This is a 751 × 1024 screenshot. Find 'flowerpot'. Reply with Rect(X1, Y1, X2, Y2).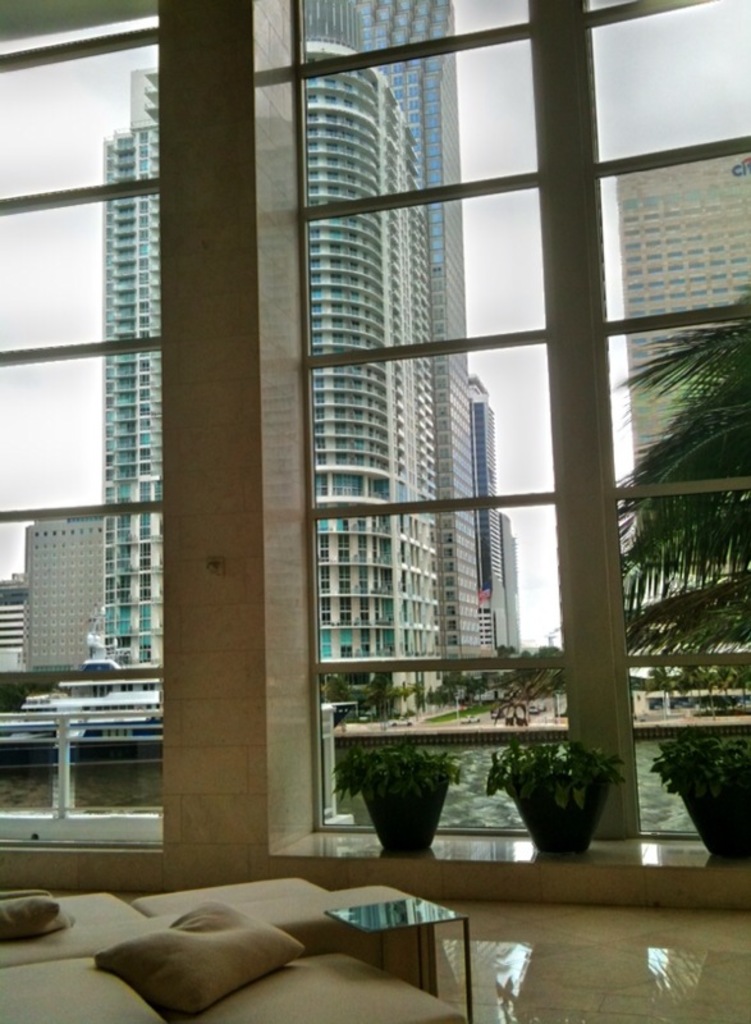
Rect(362, 763, 464, 859).
